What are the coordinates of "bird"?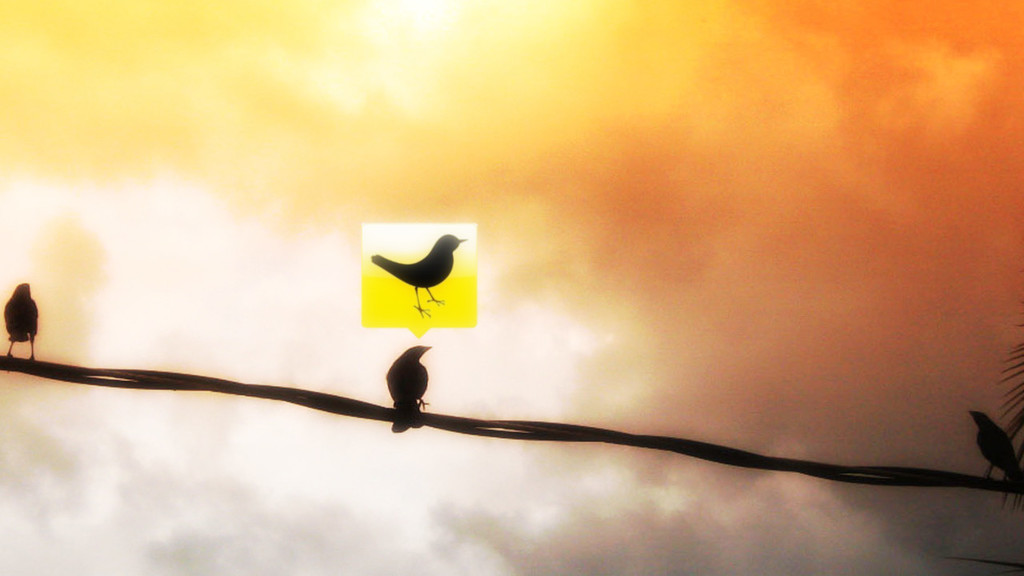
(2,281,43,360).
